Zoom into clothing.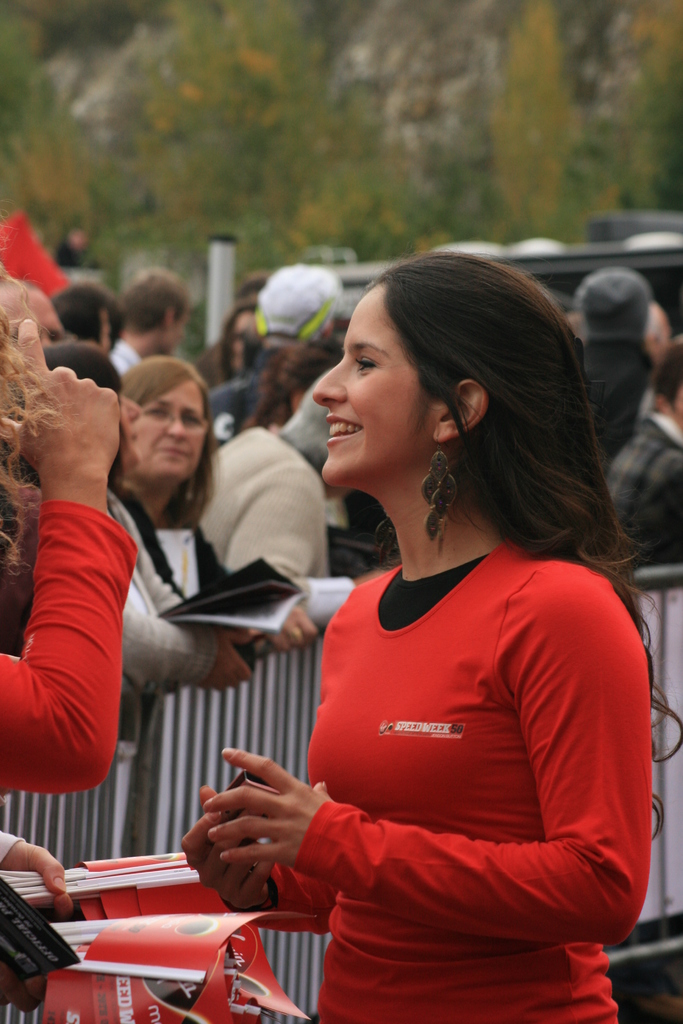
Zoom target: detection(187, 421, 356, 570).
